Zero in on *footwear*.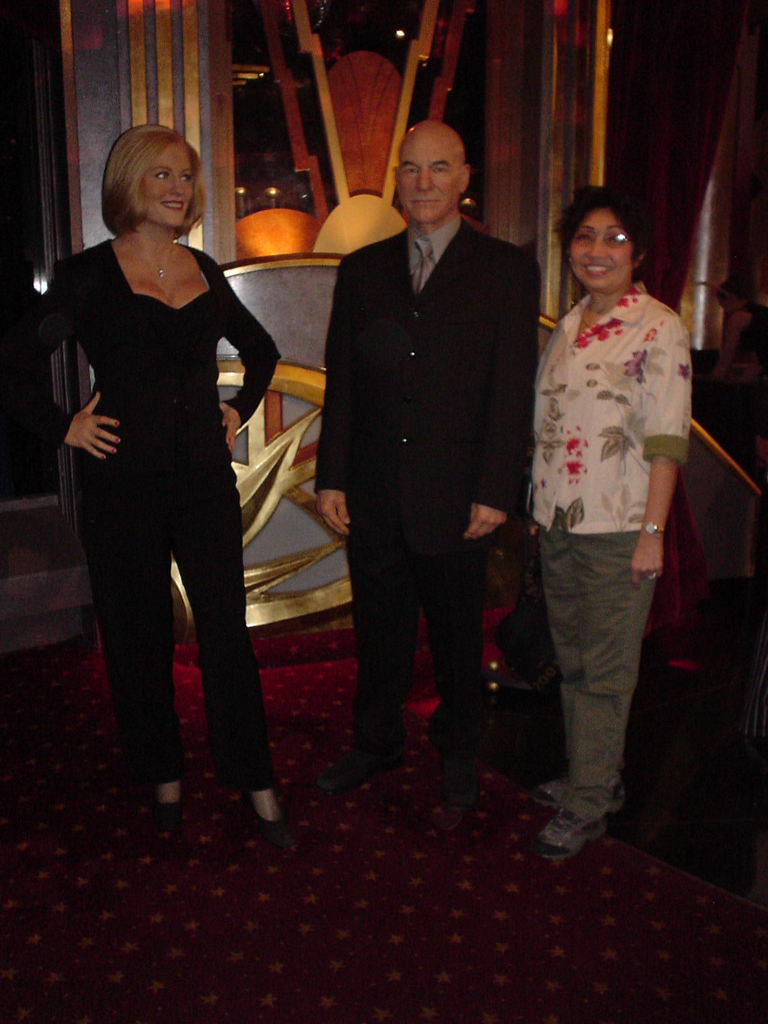
Zeroed in: Rect(535, 806, 609, 858).
